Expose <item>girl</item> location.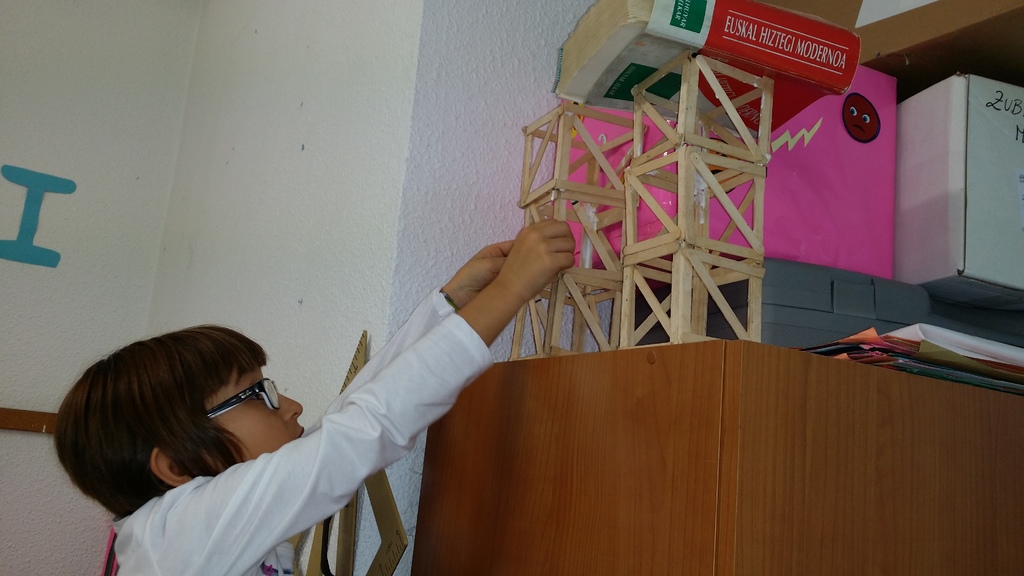
Exposed at 53, 219, 573, 575.
